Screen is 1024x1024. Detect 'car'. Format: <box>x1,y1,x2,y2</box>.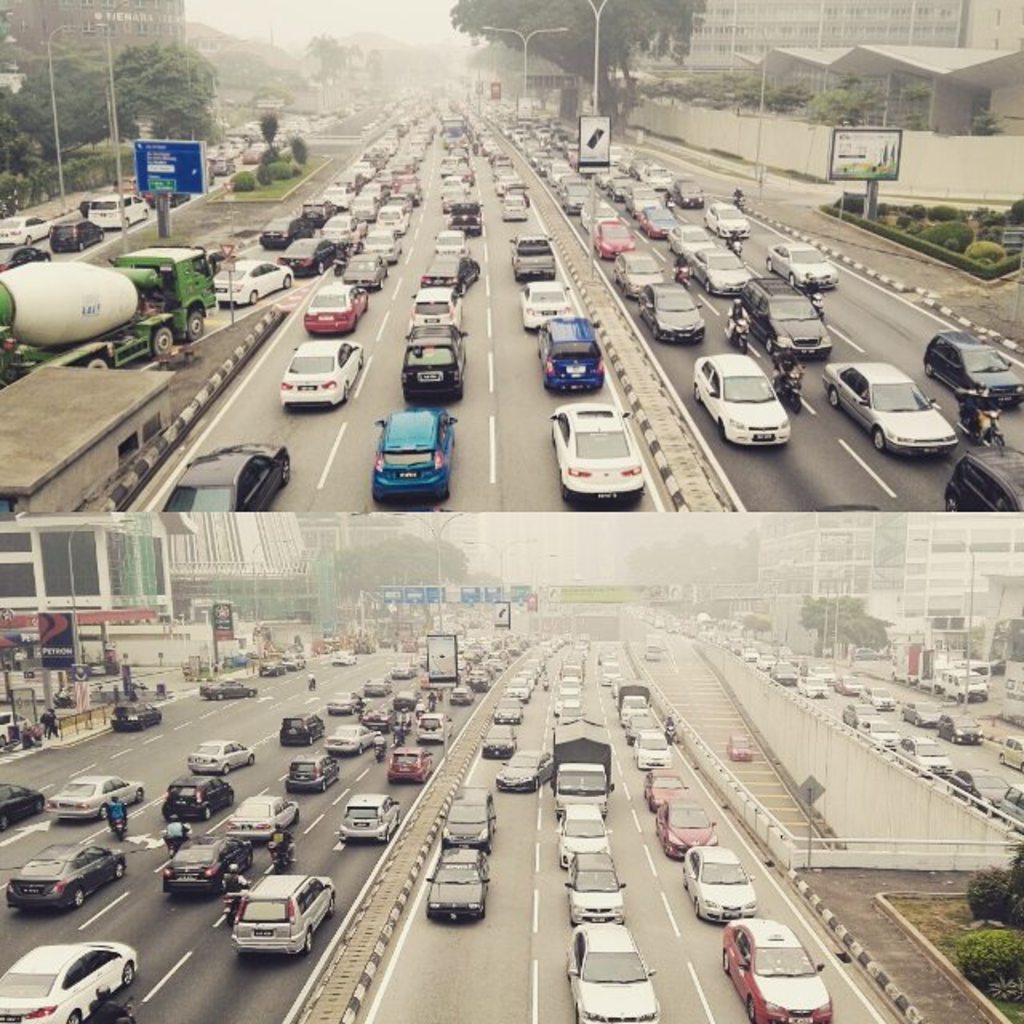
<box>566,925,654,1022</box>.
